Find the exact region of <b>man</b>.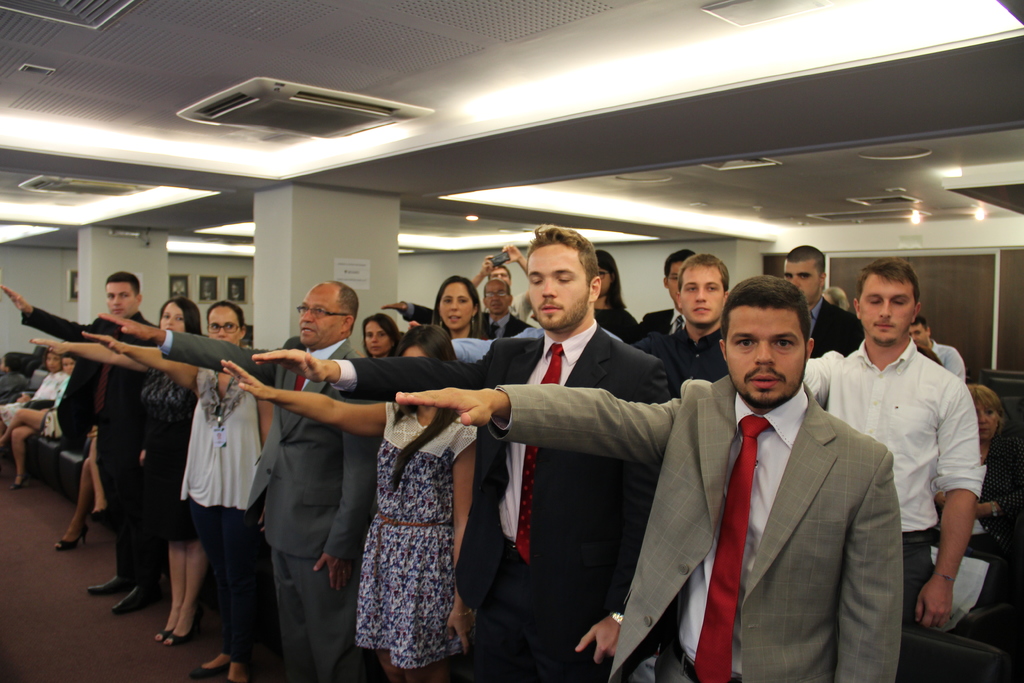
Exact region: 910:315:967:382.
